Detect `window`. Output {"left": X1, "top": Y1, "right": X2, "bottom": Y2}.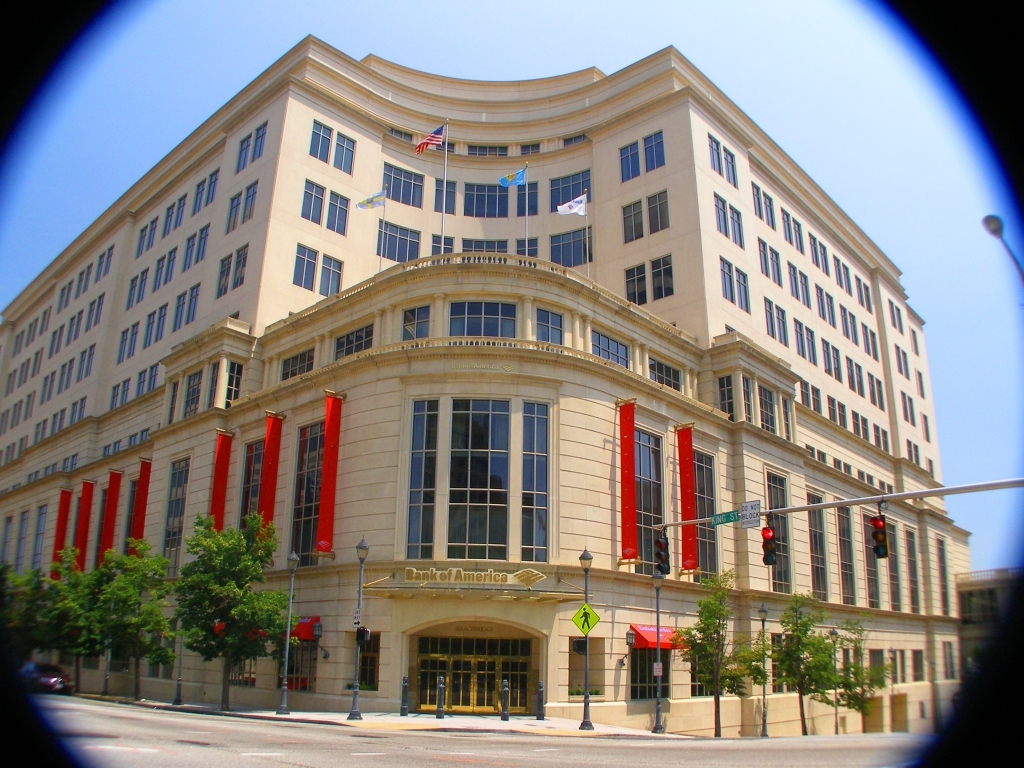
{"left": 301, "top": 179, "right": 325, "bottom": 229}.
